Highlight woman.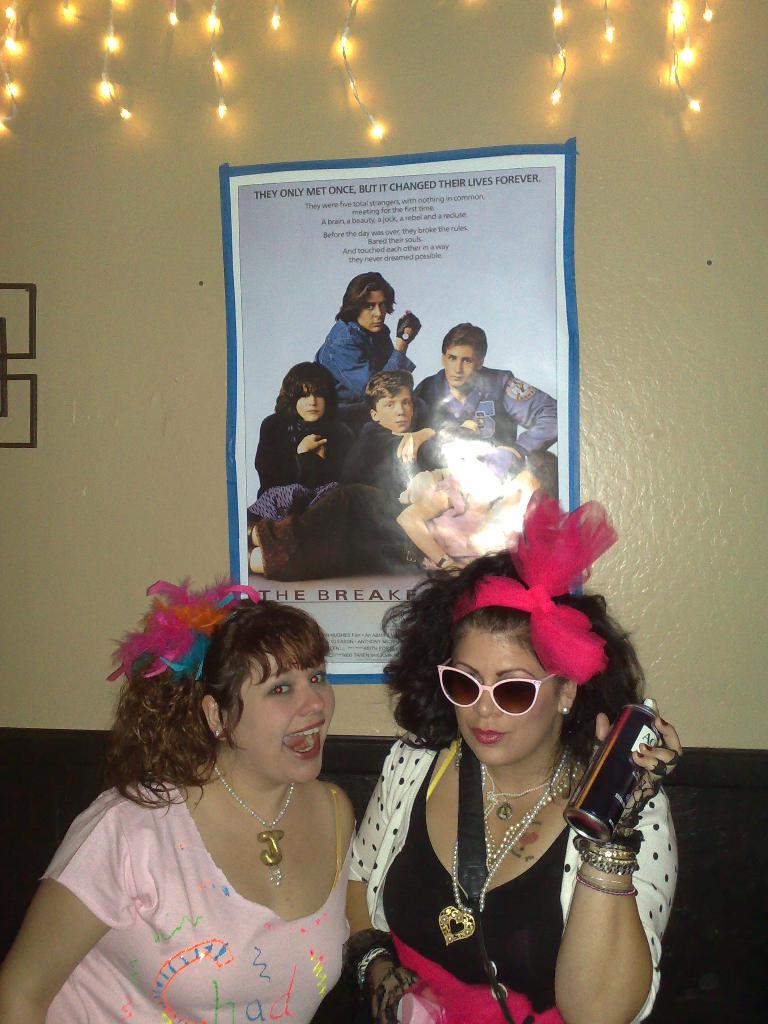
Highlighted region: box(348, 556, 682, 1023).
